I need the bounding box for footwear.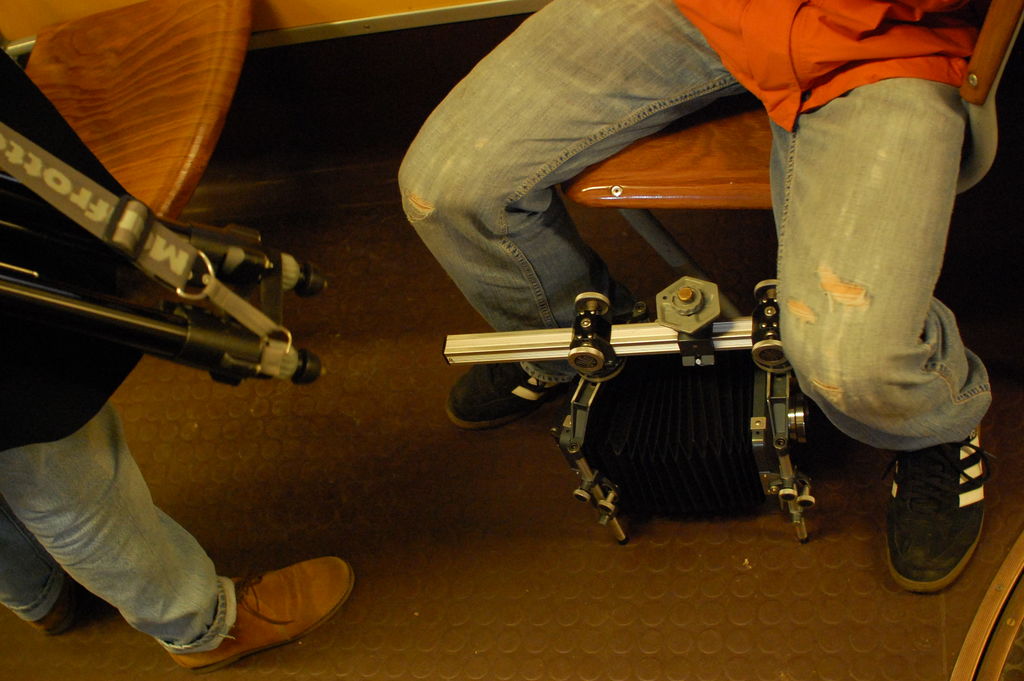
Here it is: crop(168, 550, 353, 678).
